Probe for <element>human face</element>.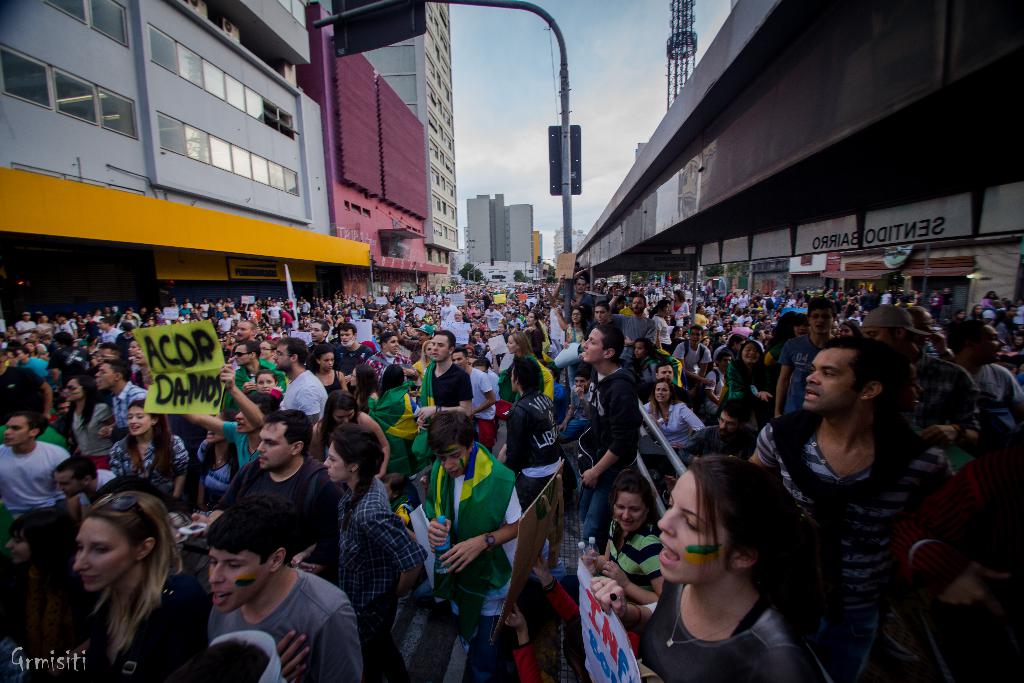
Probe result: select_region(323, 446, 352, 483).
